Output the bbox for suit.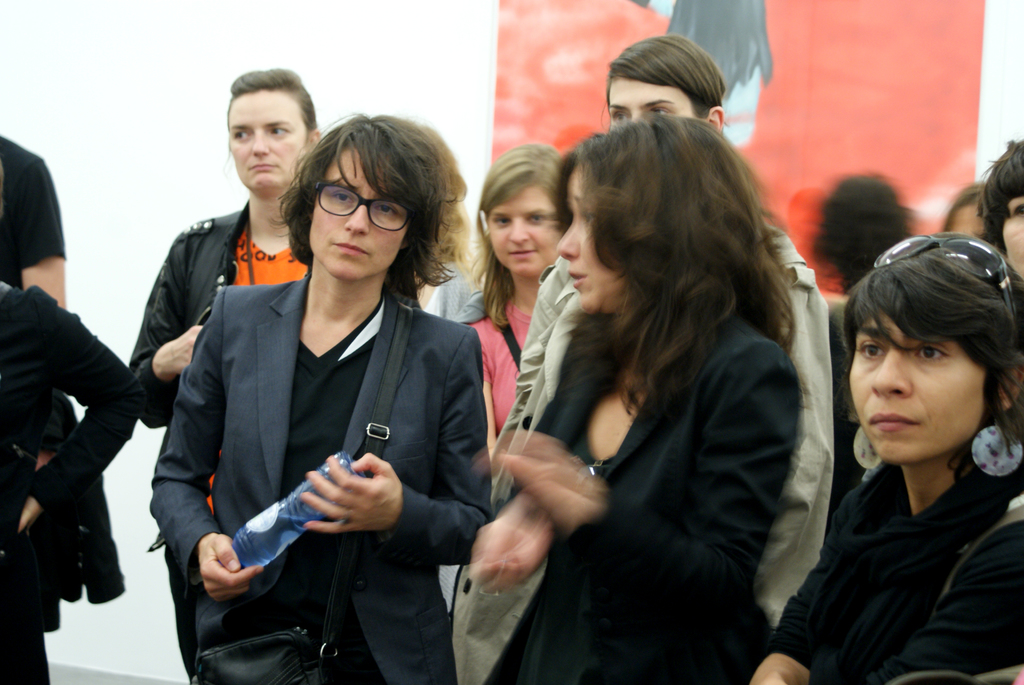
region(146, 271, 494, 683).
